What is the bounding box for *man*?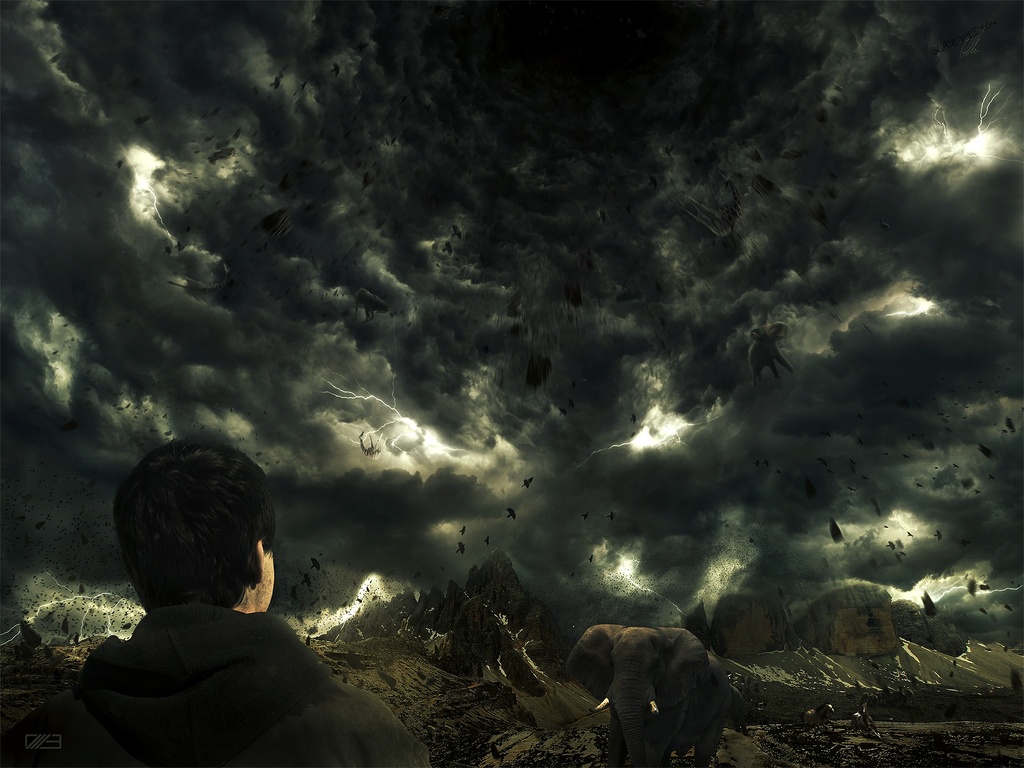
x1=35 y1=460 x2=408 y2=760.
